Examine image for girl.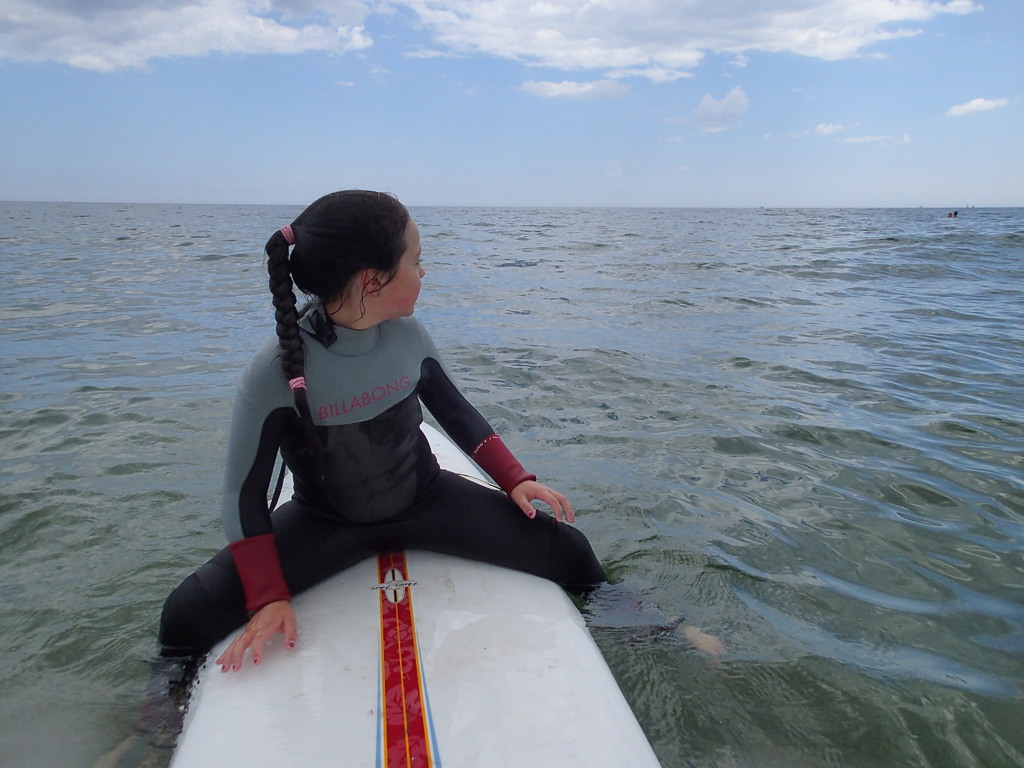
Examination result: bbox=(98, 184, 726, 767).
